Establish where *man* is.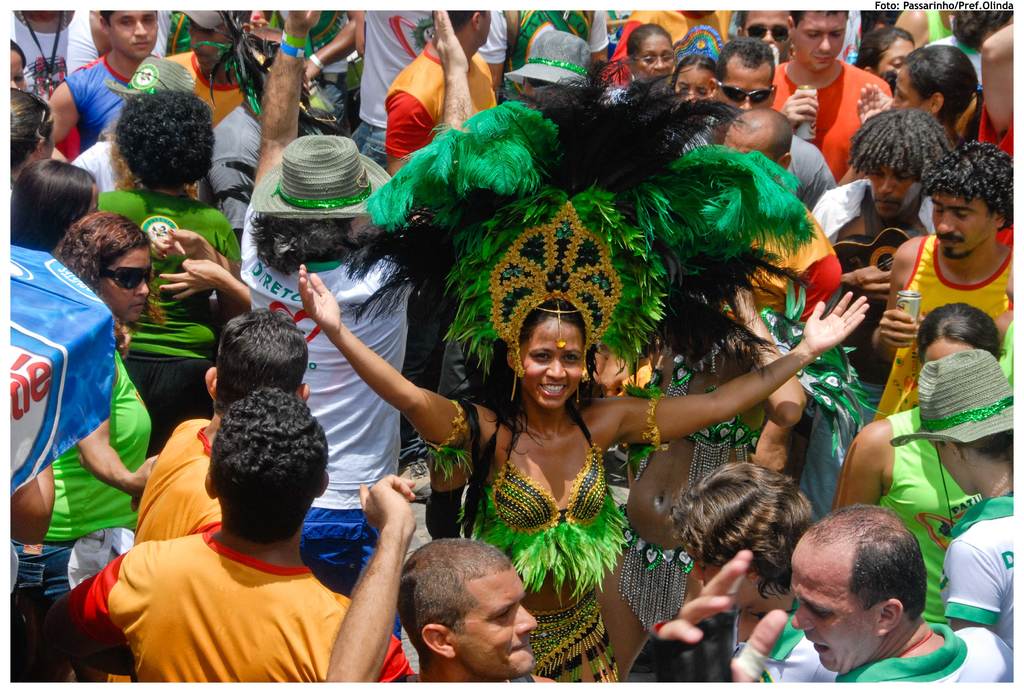
Established at left=192, top=29, right=316, bottom=257.
